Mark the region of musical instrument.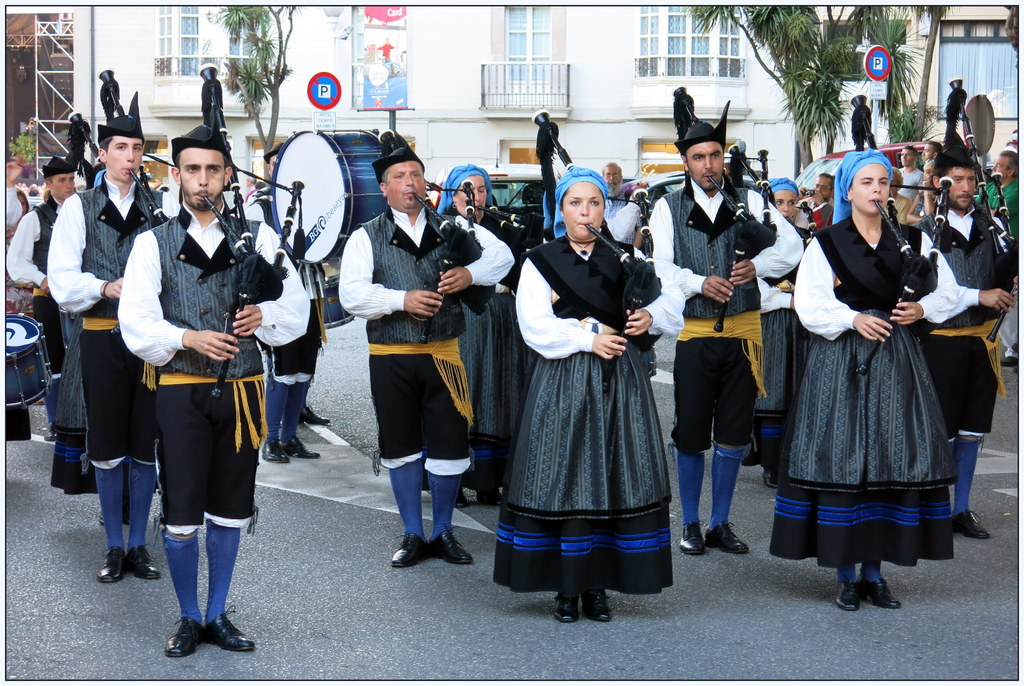
Region: (271, 125, 406, 268).
